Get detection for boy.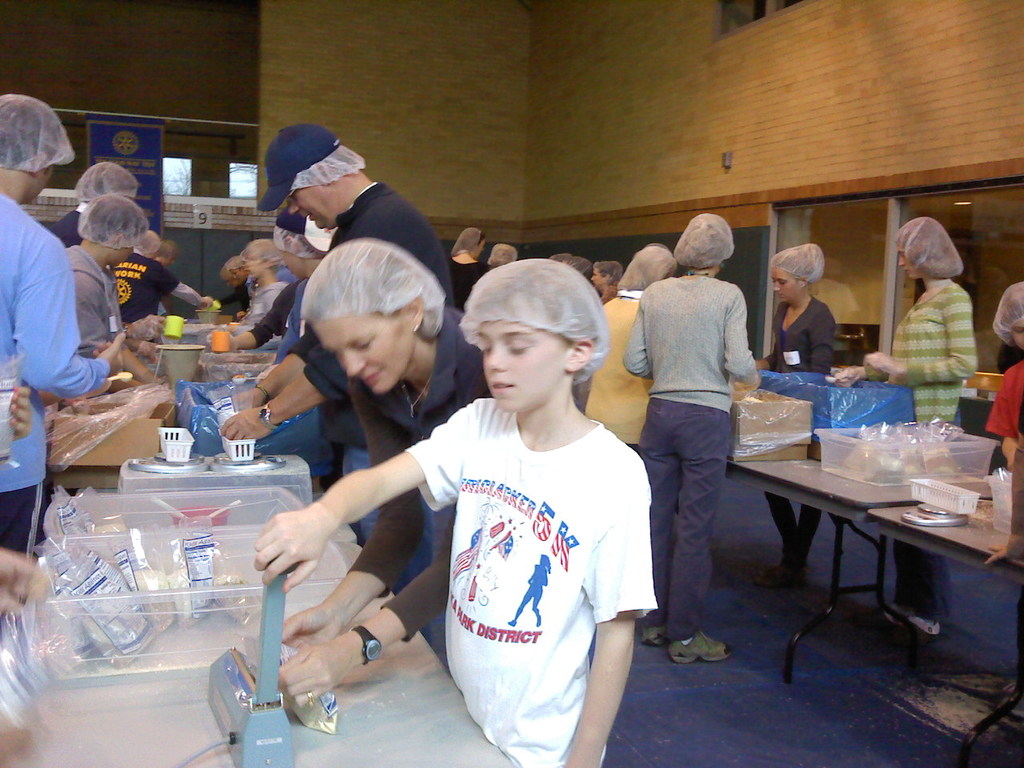
Detection: 66 190 167 402.
